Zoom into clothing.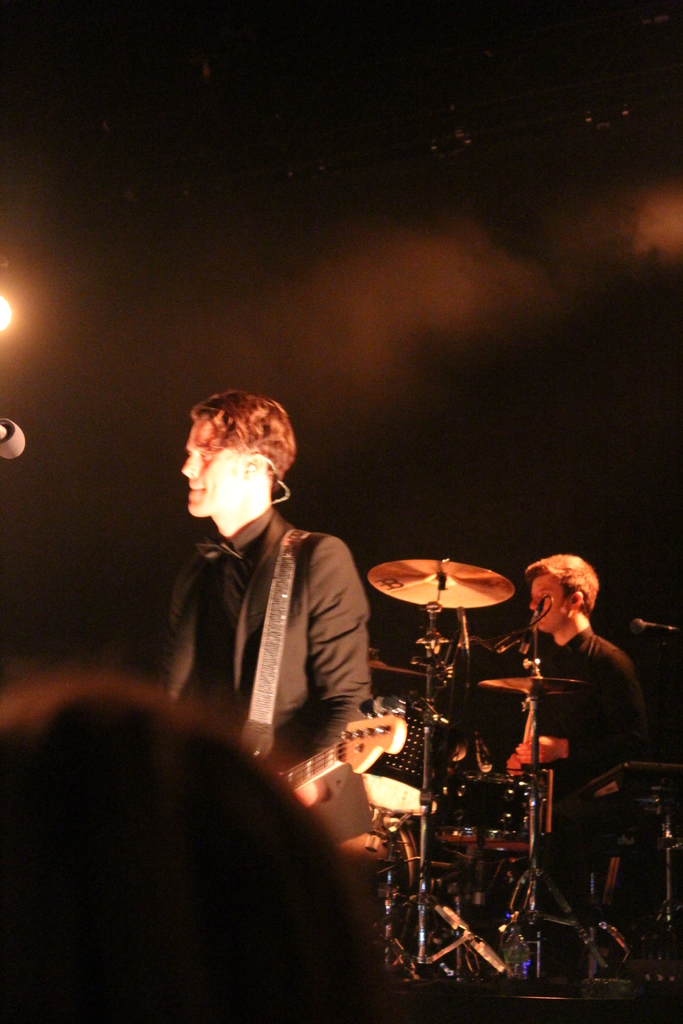
Zoom target: {"left": 510, "top": 610, "right": 615, "bottom": 998}.
